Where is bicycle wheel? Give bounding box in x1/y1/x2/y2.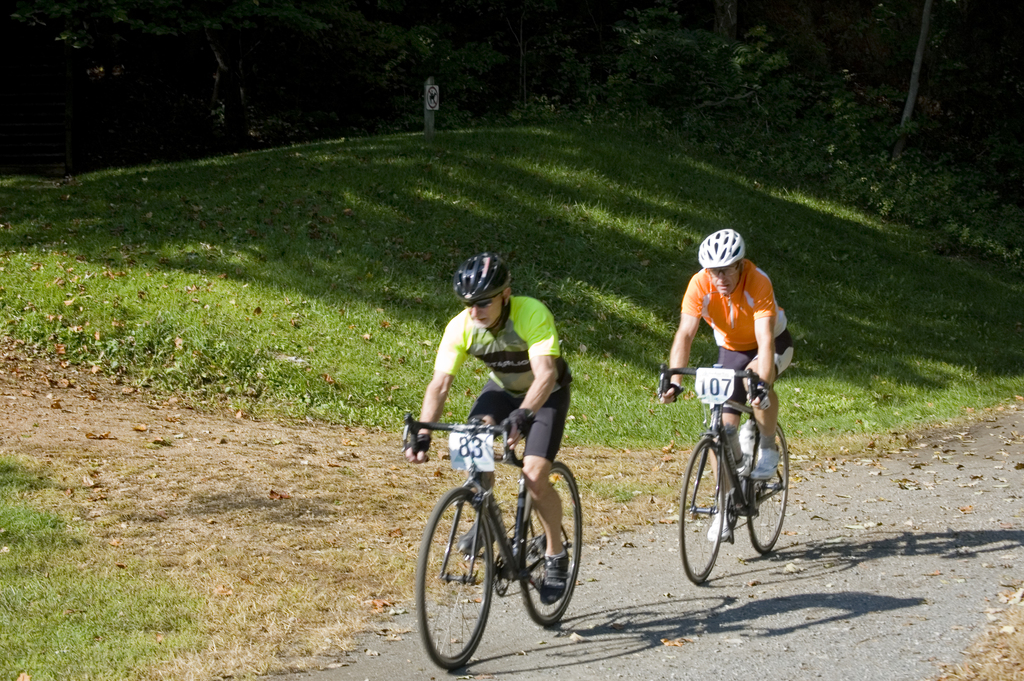
677/435/726/584.
